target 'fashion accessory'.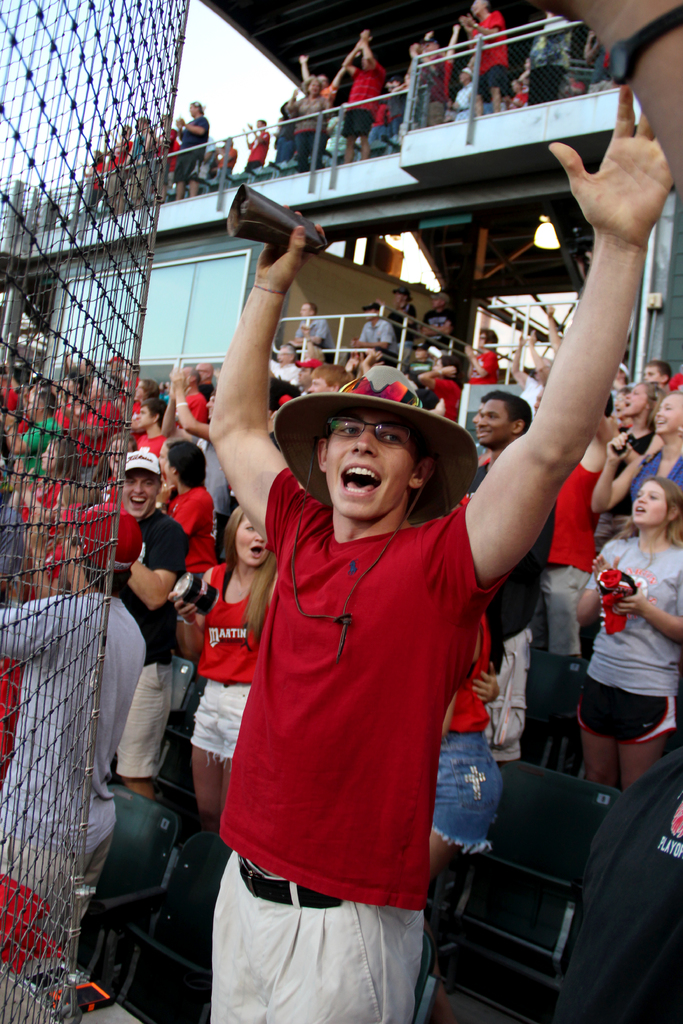
Target region: [x1=116, y1=447, x2=165, y2=486].
